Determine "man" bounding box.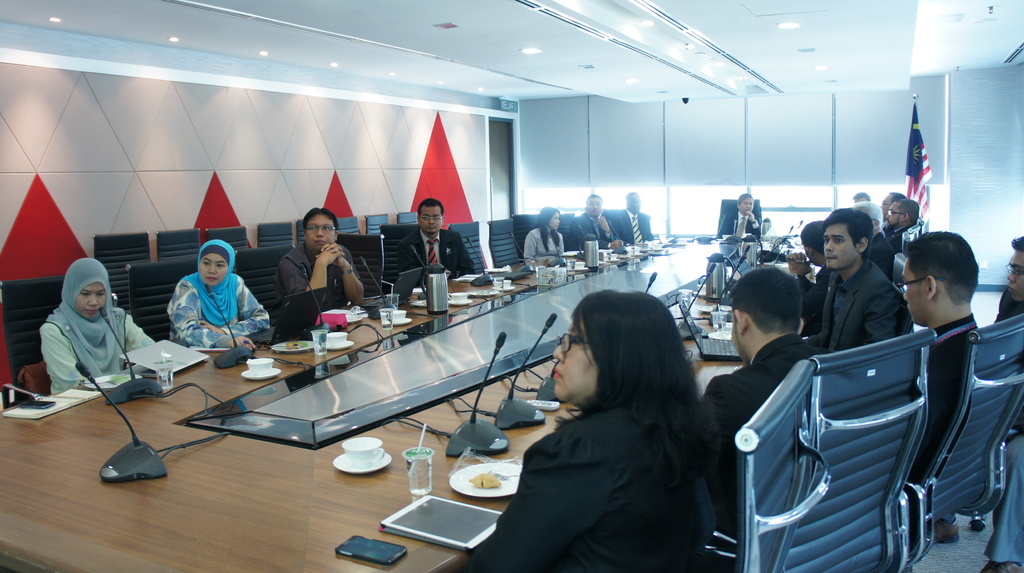
Determined: 891 234 989 504.
